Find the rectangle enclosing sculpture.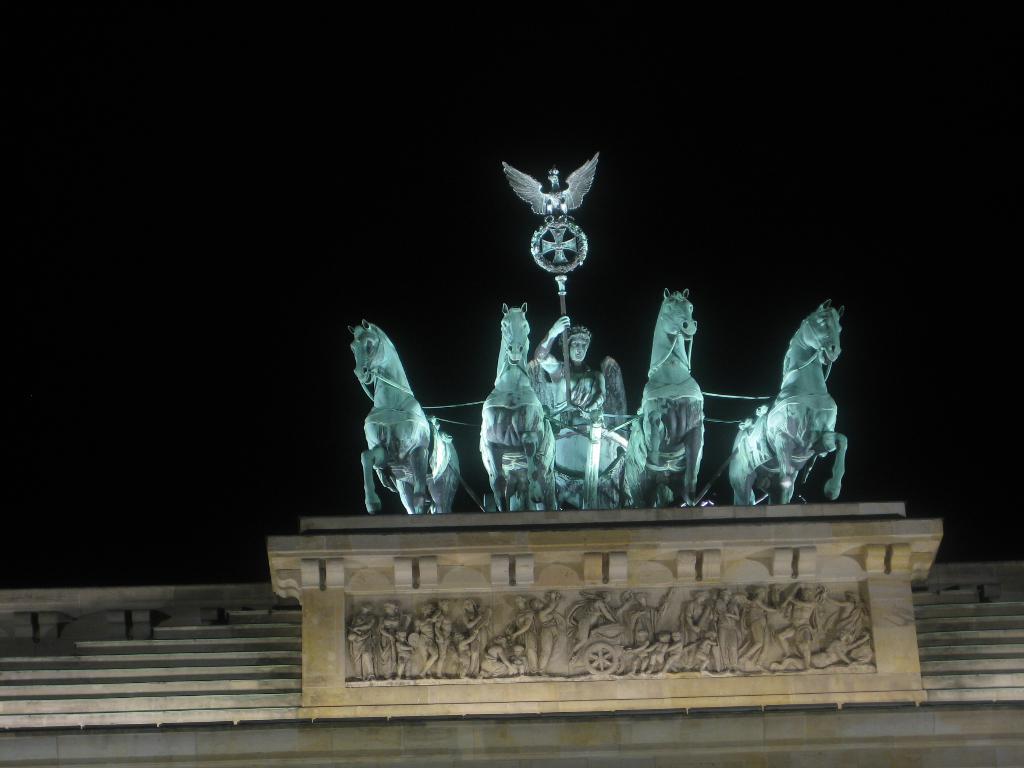
622,281,704,509.
